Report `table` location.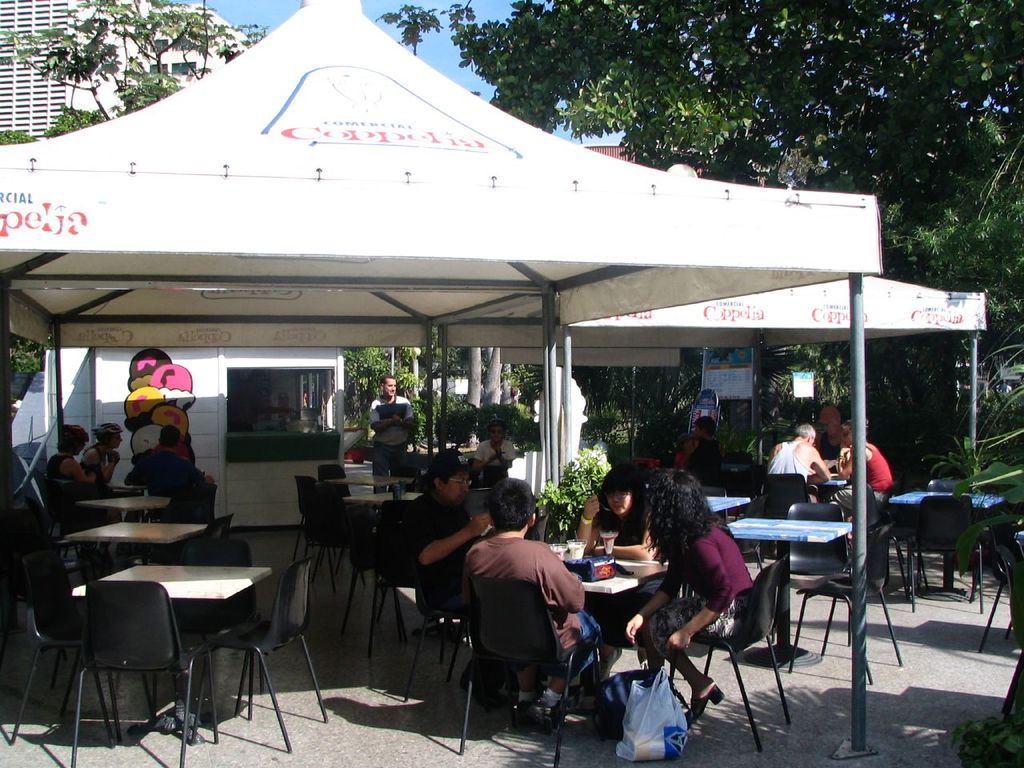
Report: (x1=893, y1=492, x2=1001, y2=600).
